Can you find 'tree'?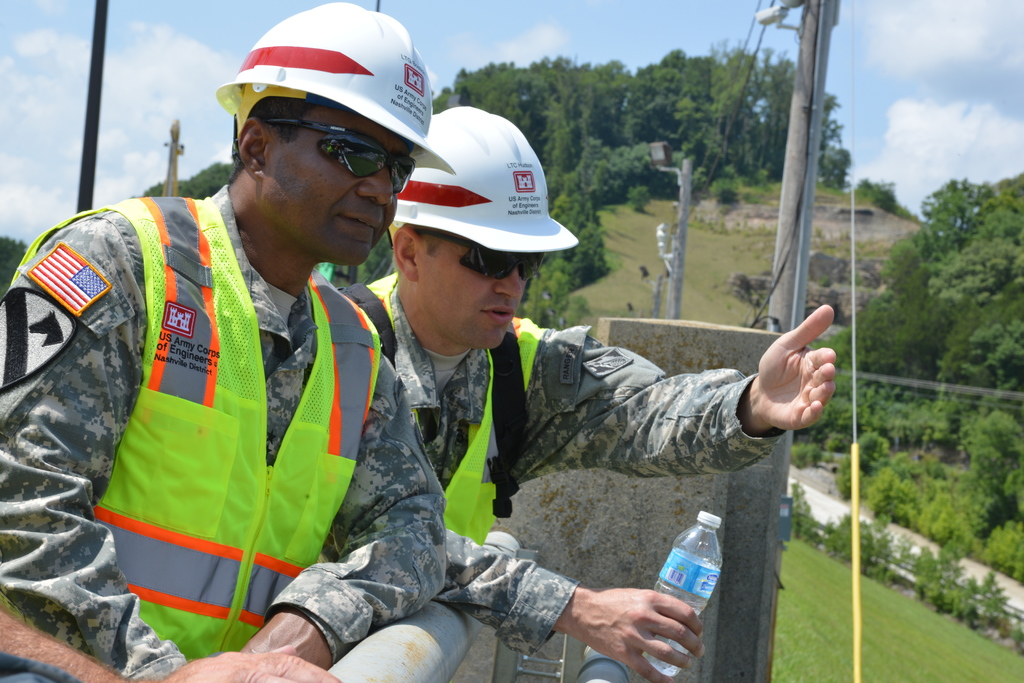
Yes, bounding box: 852, 179, 898, 211.
